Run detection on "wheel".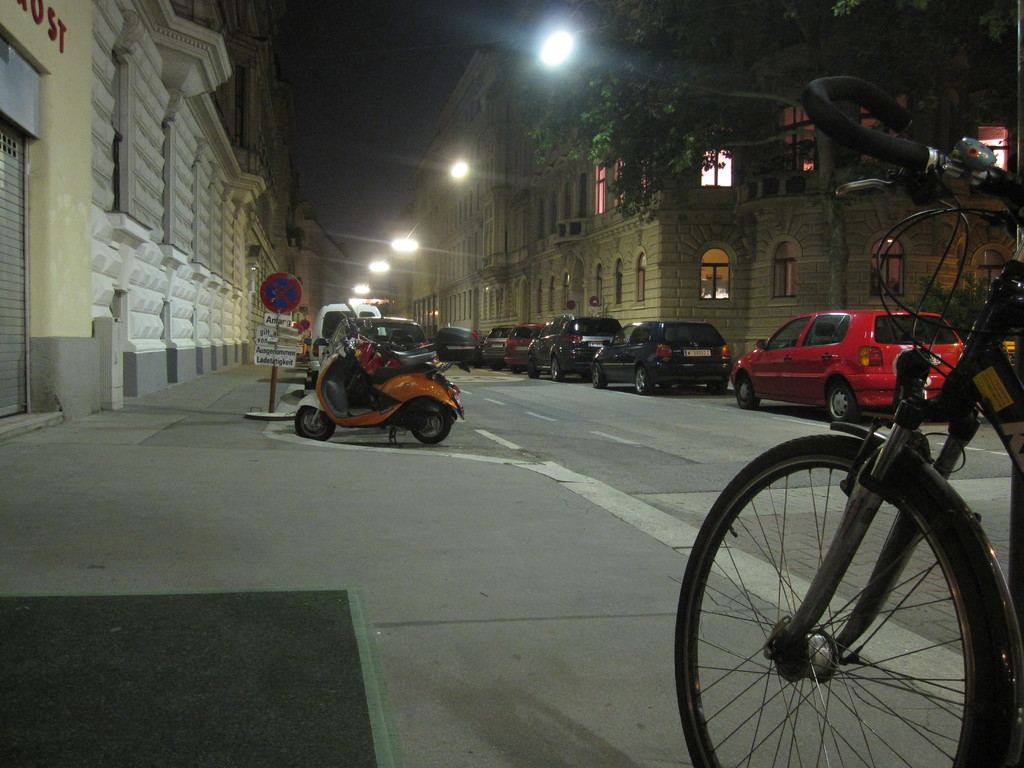
Result: 290/405/340/446.
